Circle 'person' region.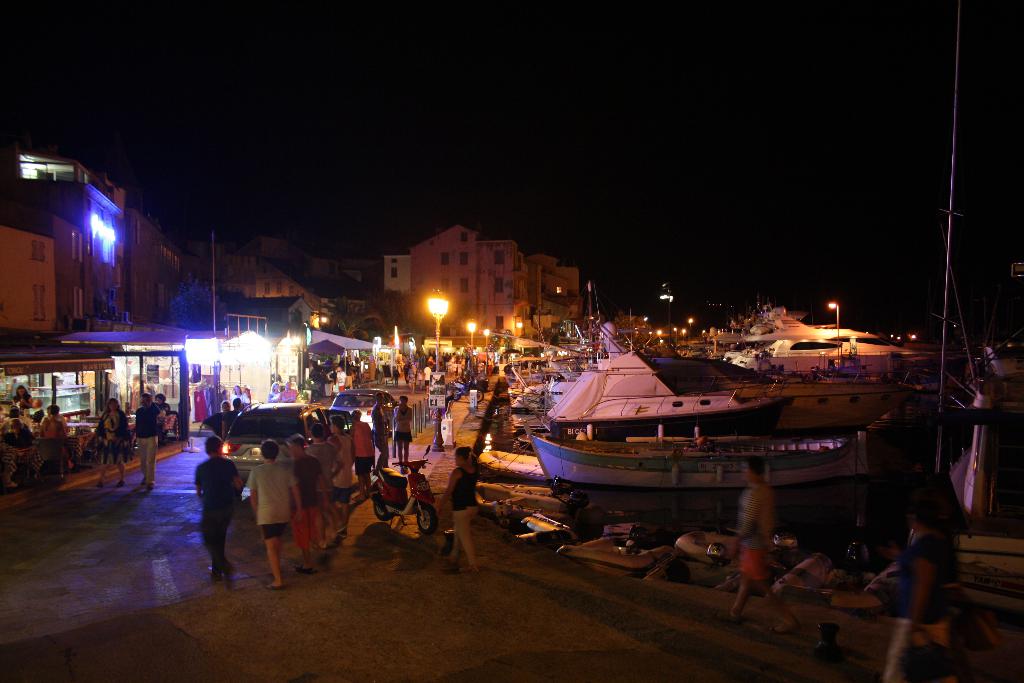
Region: (303, 421, 344, 550).
